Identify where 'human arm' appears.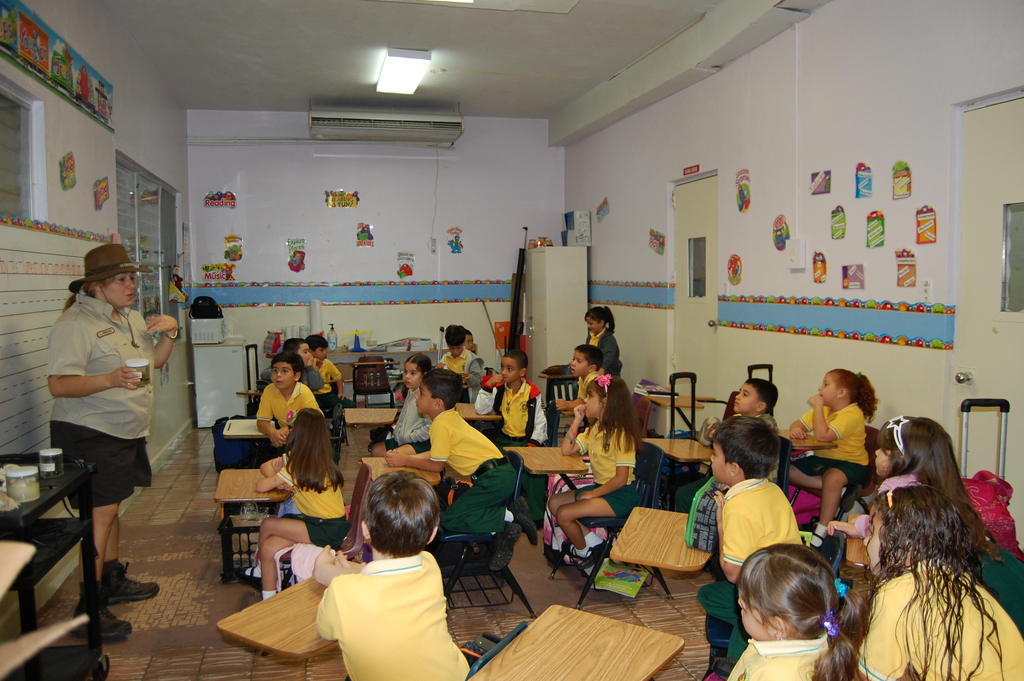
Appears at x1=311, y1=541, x2=354, y2=586.
